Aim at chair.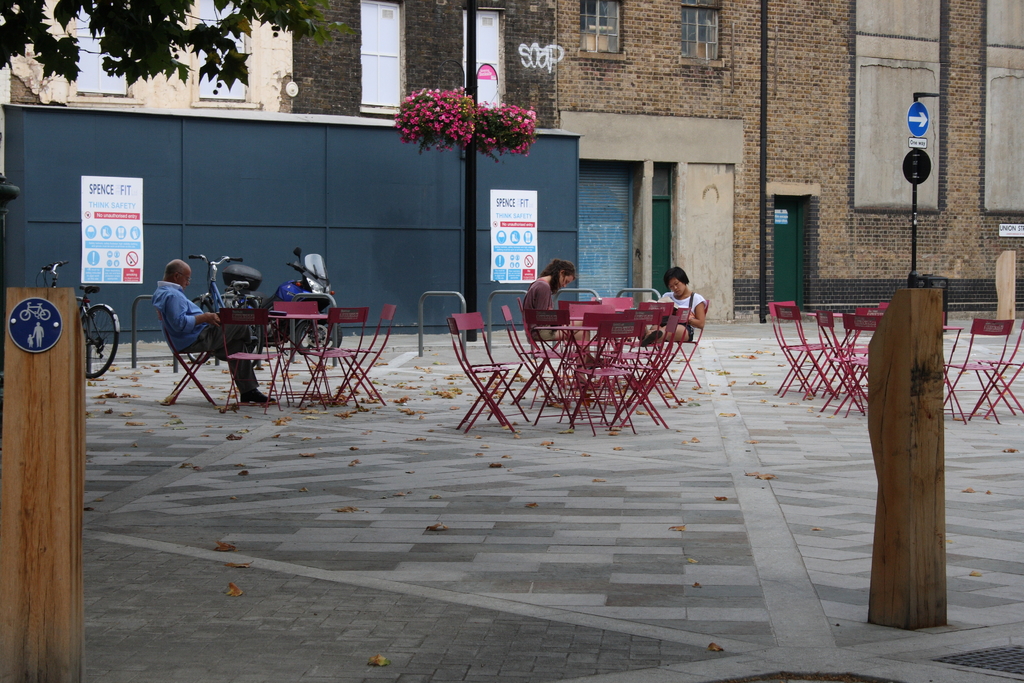
Aimed at region(940, 319, 1011, 424).
